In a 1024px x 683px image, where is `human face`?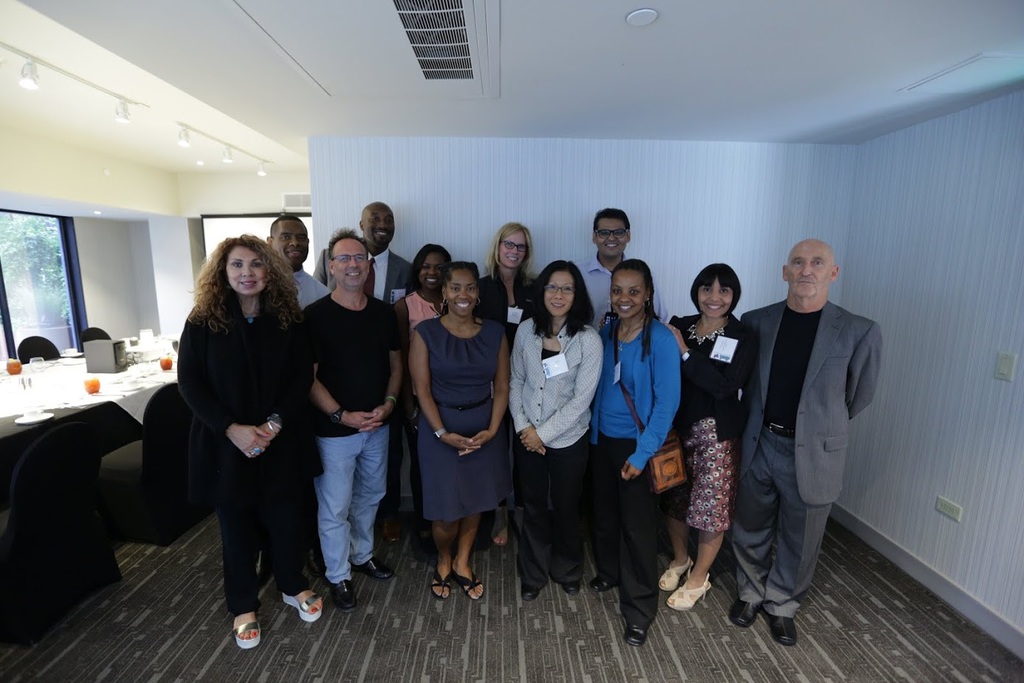
419/252/447/292.
